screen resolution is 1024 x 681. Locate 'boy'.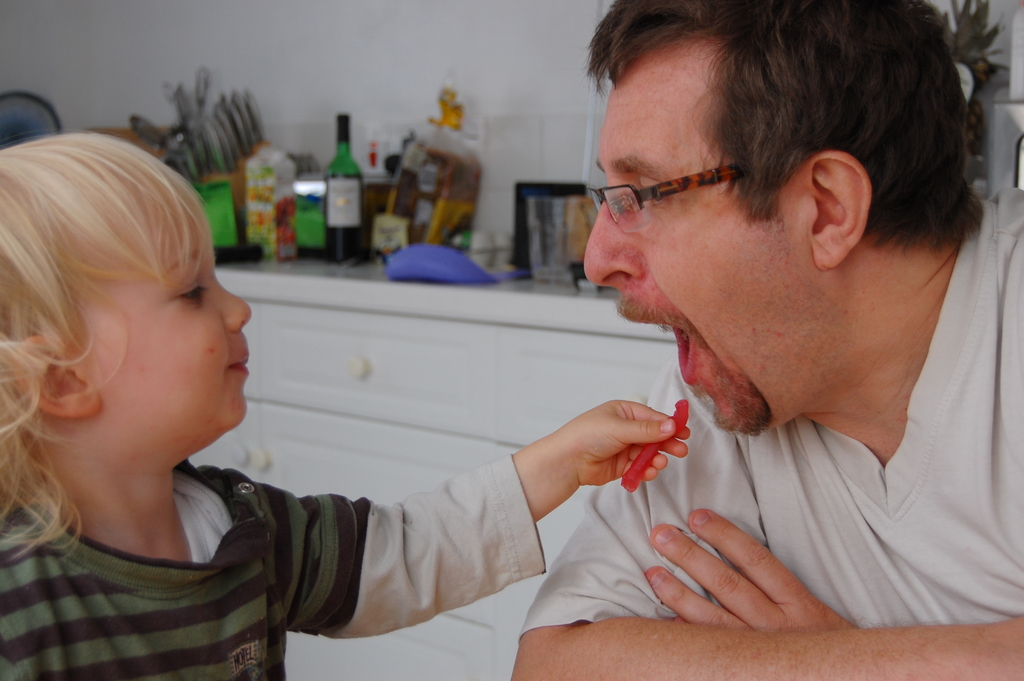
box(0, 127, 687, 678).
